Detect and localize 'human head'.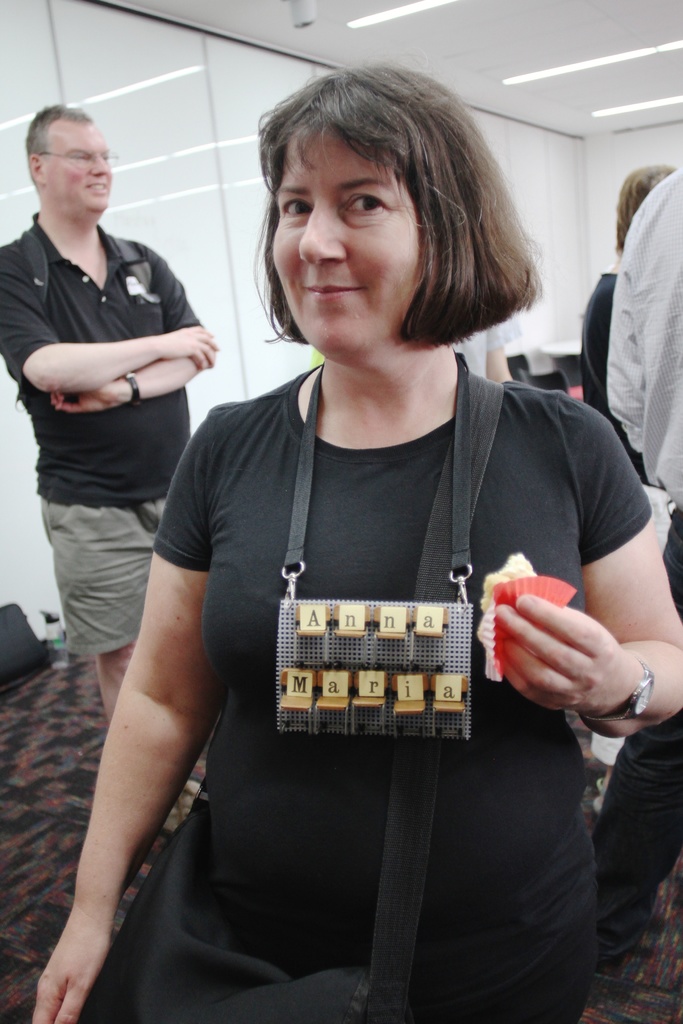
Localized at select_region(260, 81, 519, 367).
